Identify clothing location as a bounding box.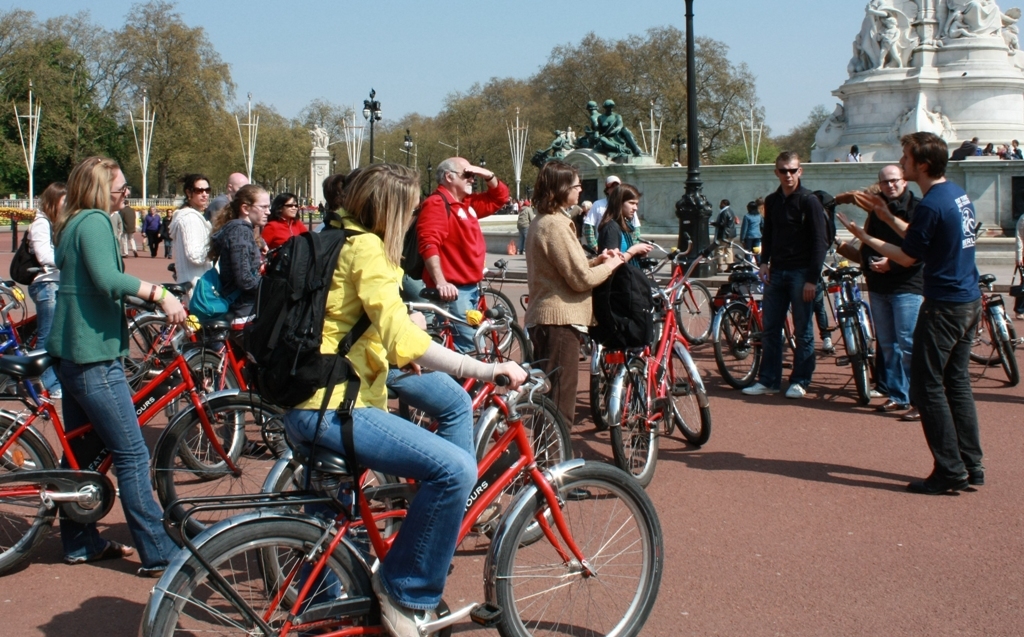
left=735, top=208, right=769, bottom=252.
